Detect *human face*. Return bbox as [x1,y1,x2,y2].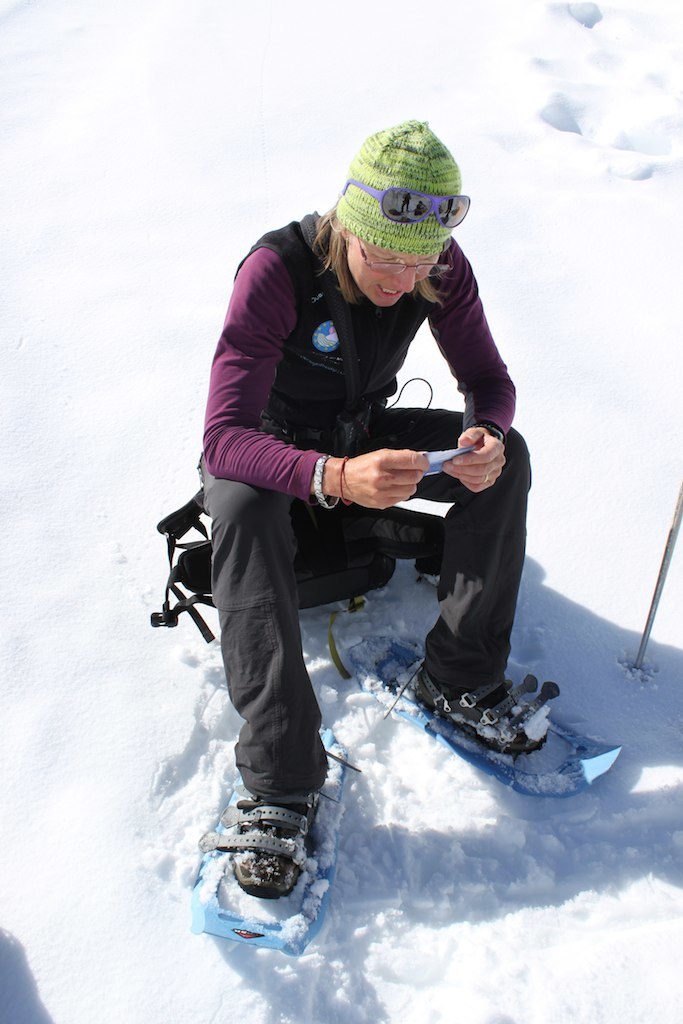
[340,242,455,313].
